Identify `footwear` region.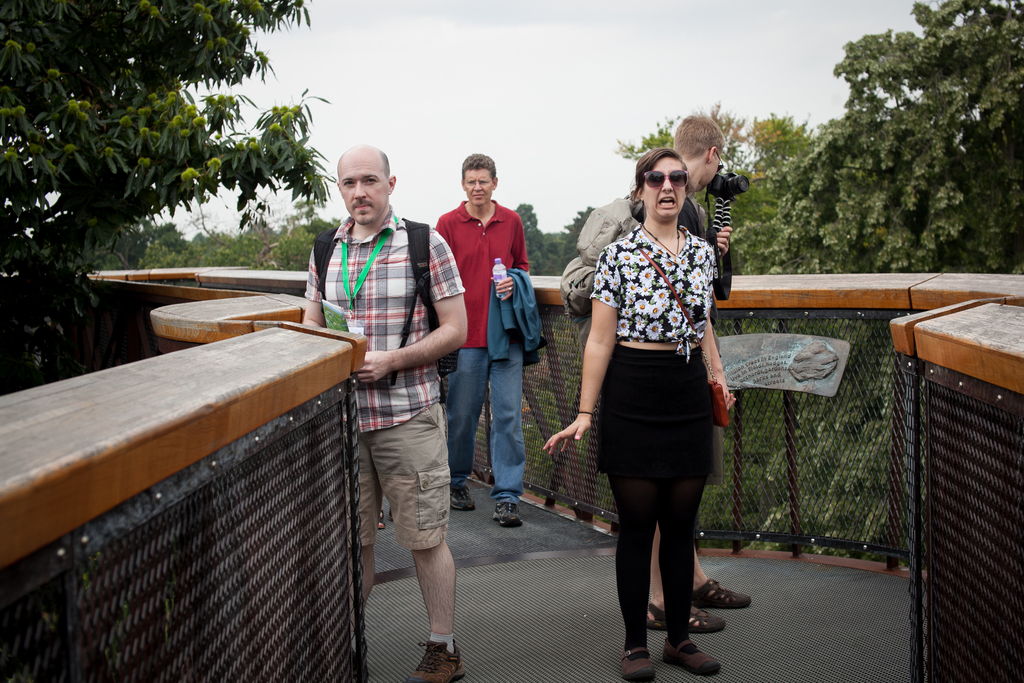
Region: (x1=388, y1=506, x2=397, y2=522).
